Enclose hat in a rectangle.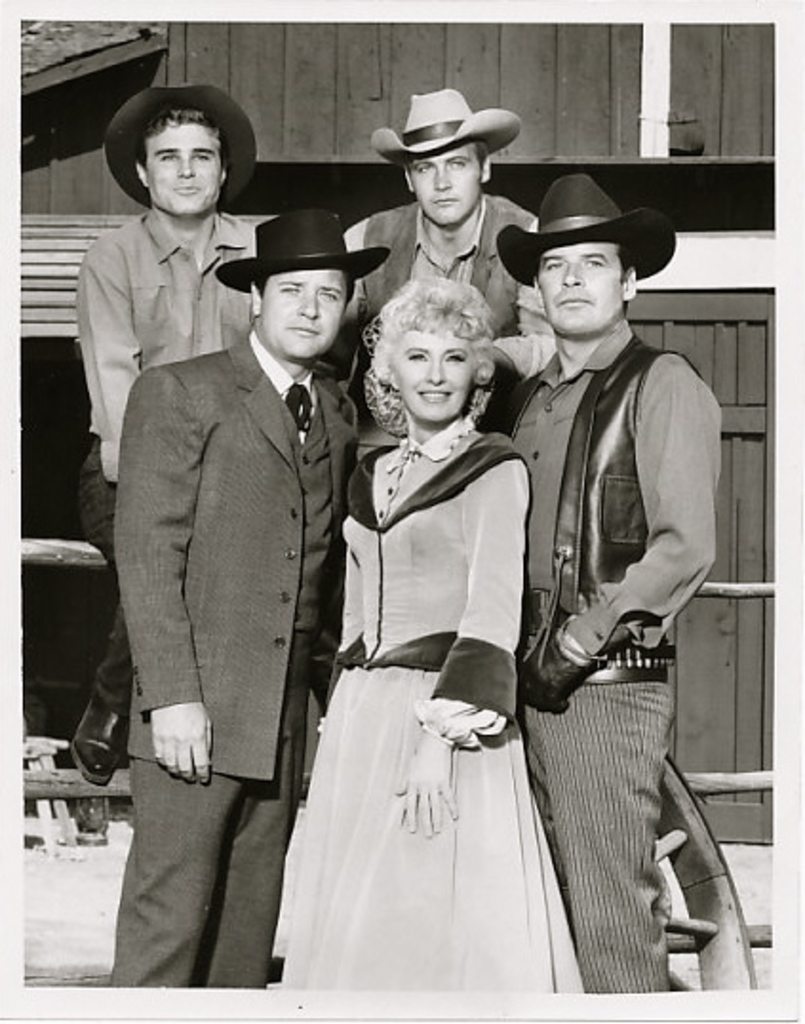
rect(375, 88, 523, 167).
